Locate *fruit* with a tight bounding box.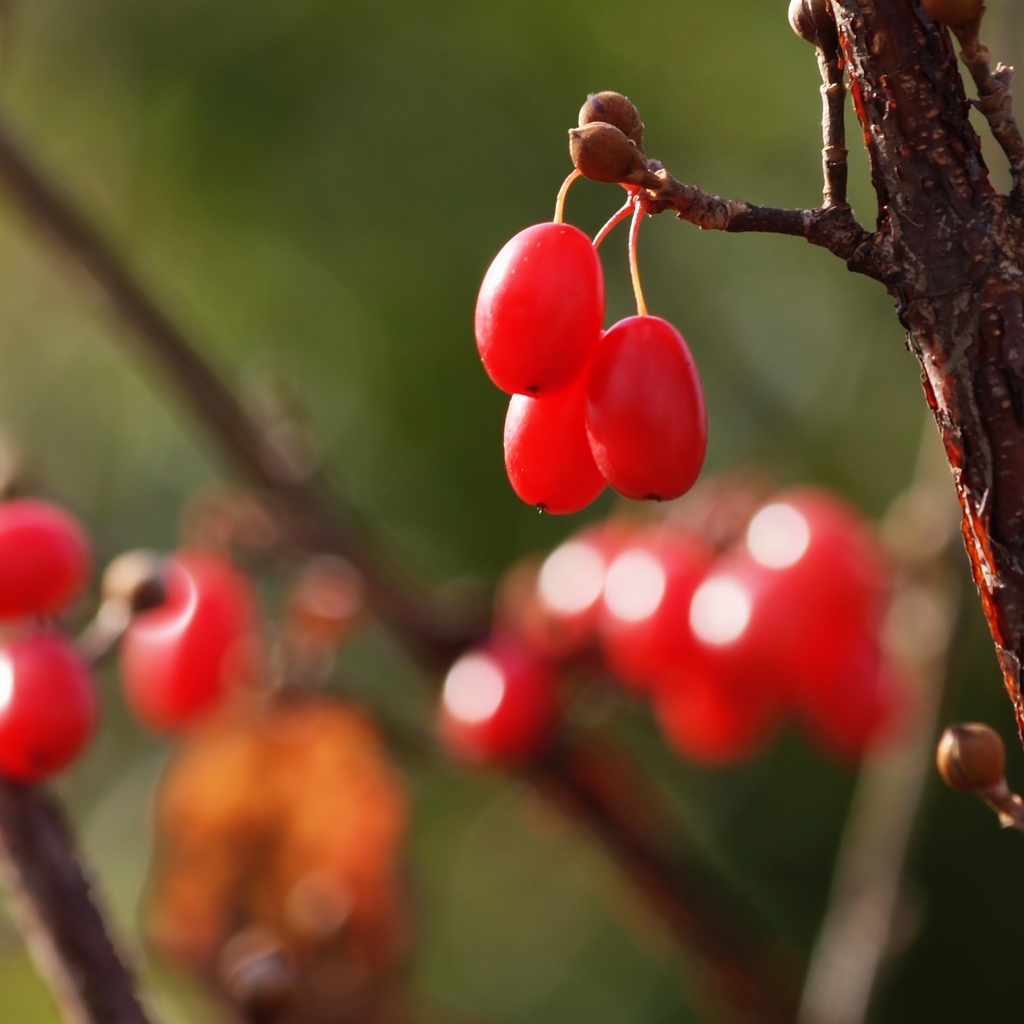
0,496,92,631.
